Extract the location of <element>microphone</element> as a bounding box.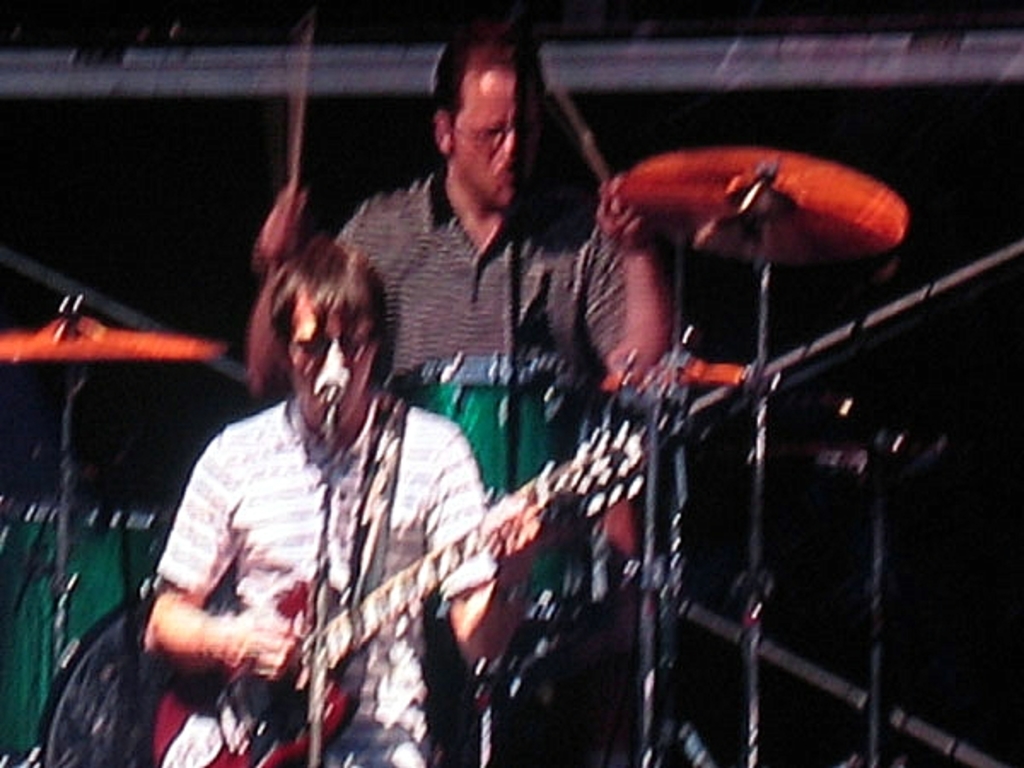
crop(316, 364, 352, 406).
